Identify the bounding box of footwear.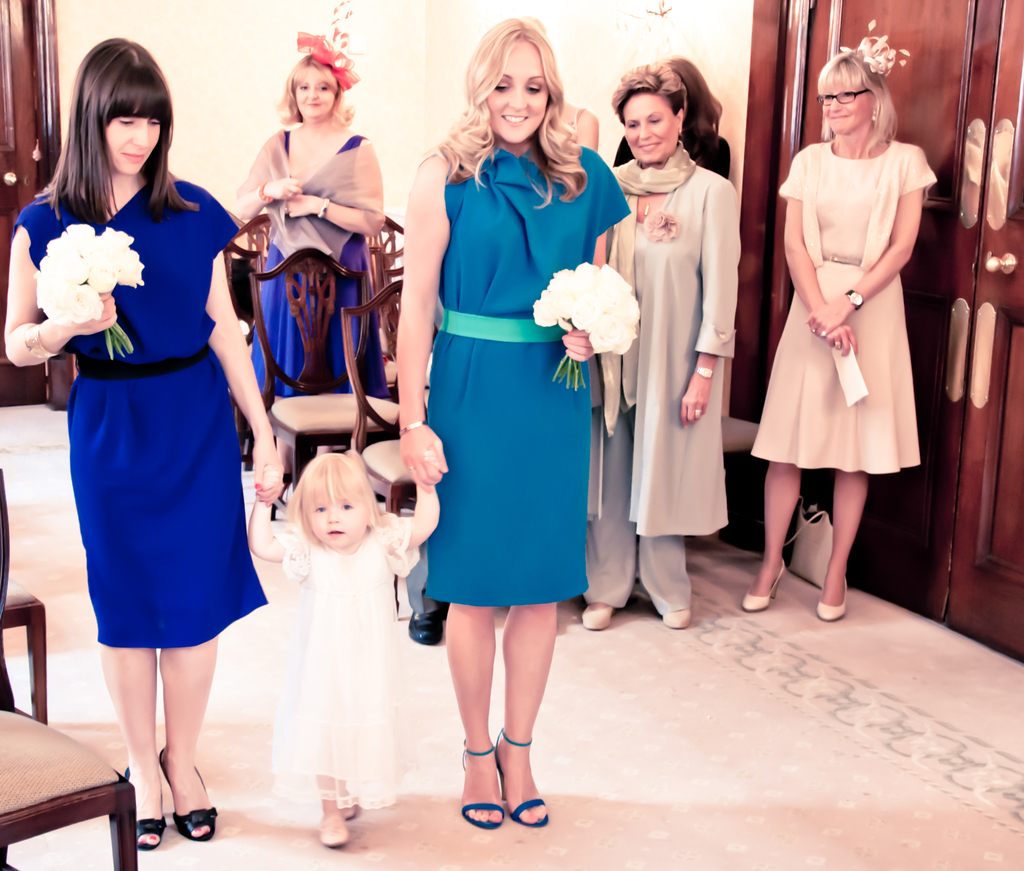
box(408, 605, 446, 649).
